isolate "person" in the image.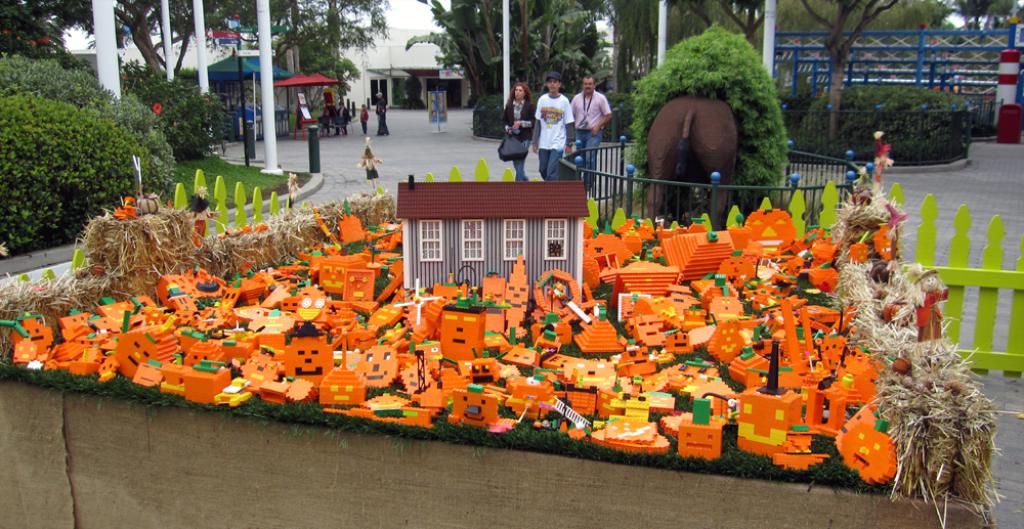
Isolated region: <region>375, 92, 391, 135</region>.
